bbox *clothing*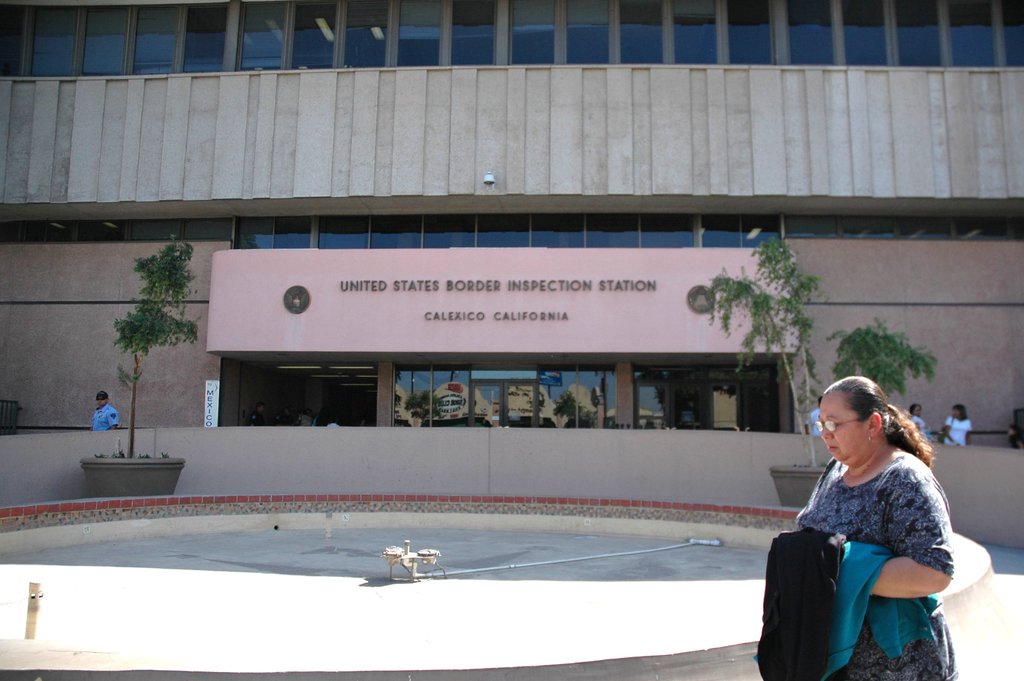
Rect(941, 409, 977, 448)
